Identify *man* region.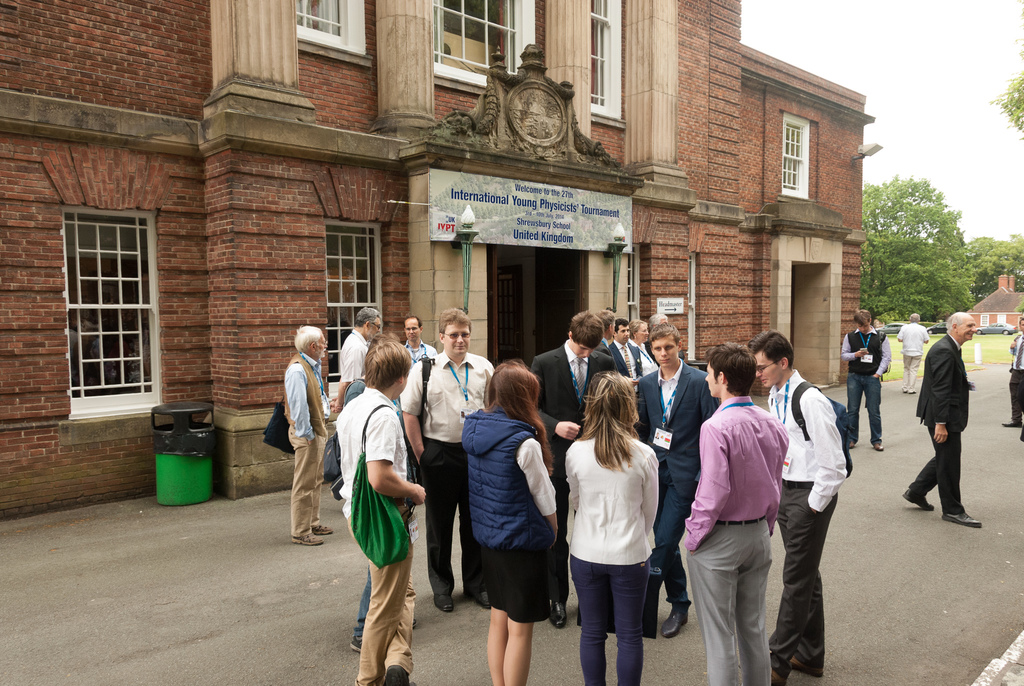
Region: <box>1004,316,1023,429</box>.
